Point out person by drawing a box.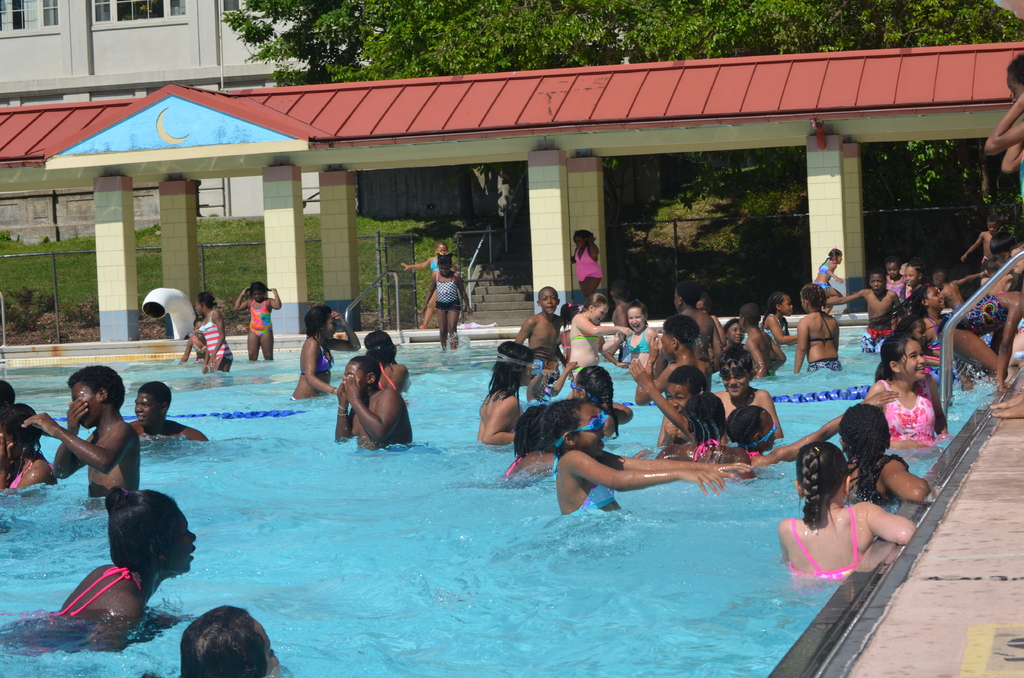
locate(179, 318, 211, 372).
